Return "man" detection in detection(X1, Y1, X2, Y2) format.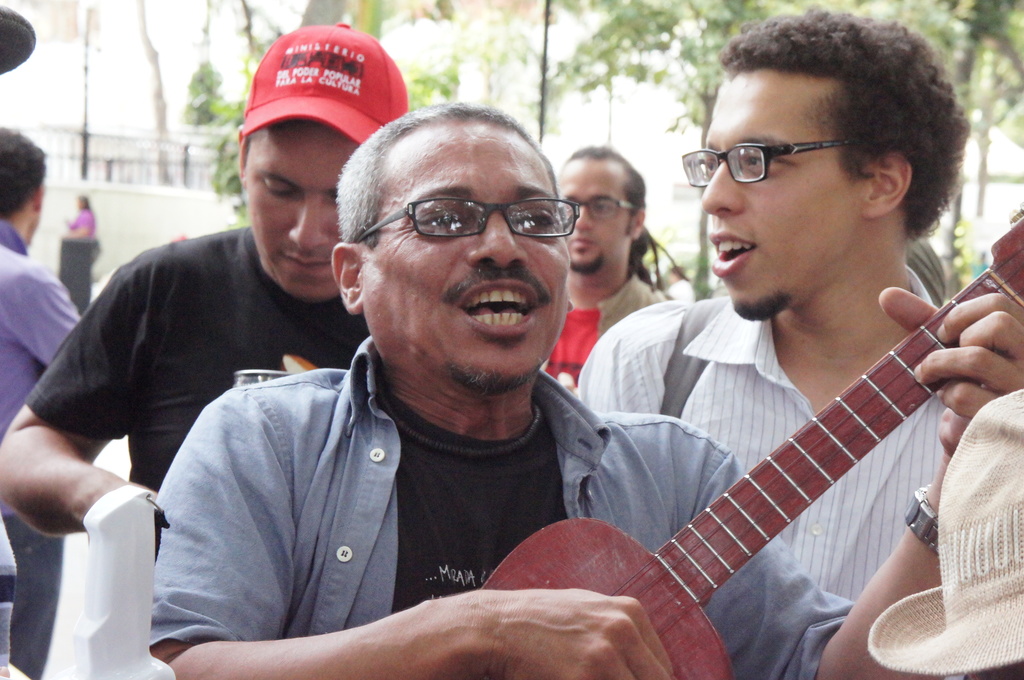
detection(577, 4, 975, 606).
